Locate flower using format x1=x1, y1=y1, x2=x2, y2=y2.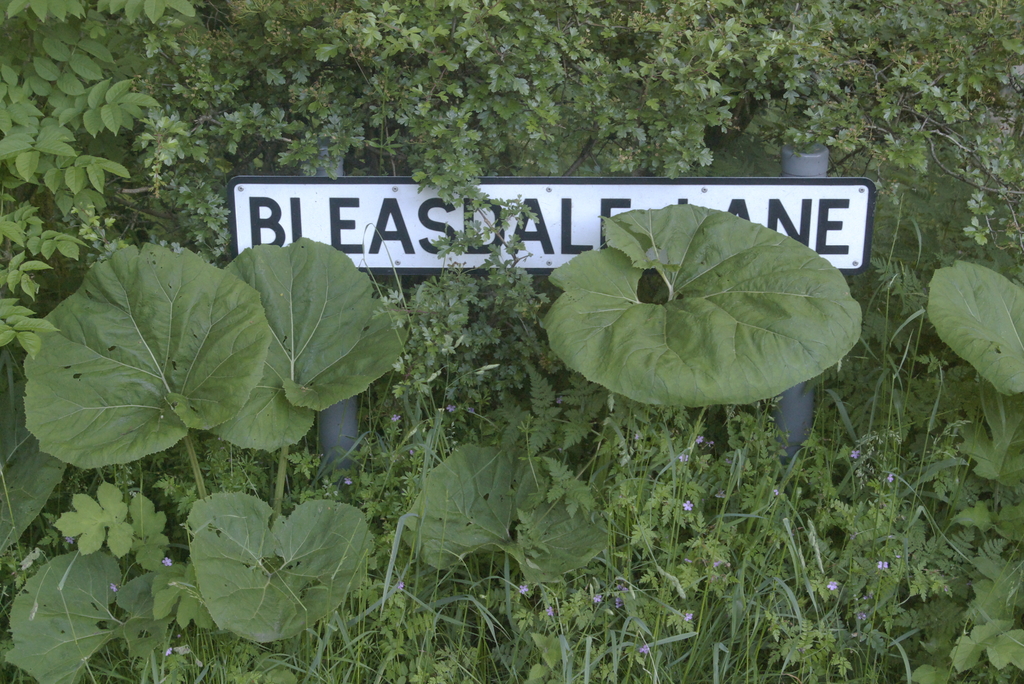
x1=444, y1=405, x2=455, y2=412.
